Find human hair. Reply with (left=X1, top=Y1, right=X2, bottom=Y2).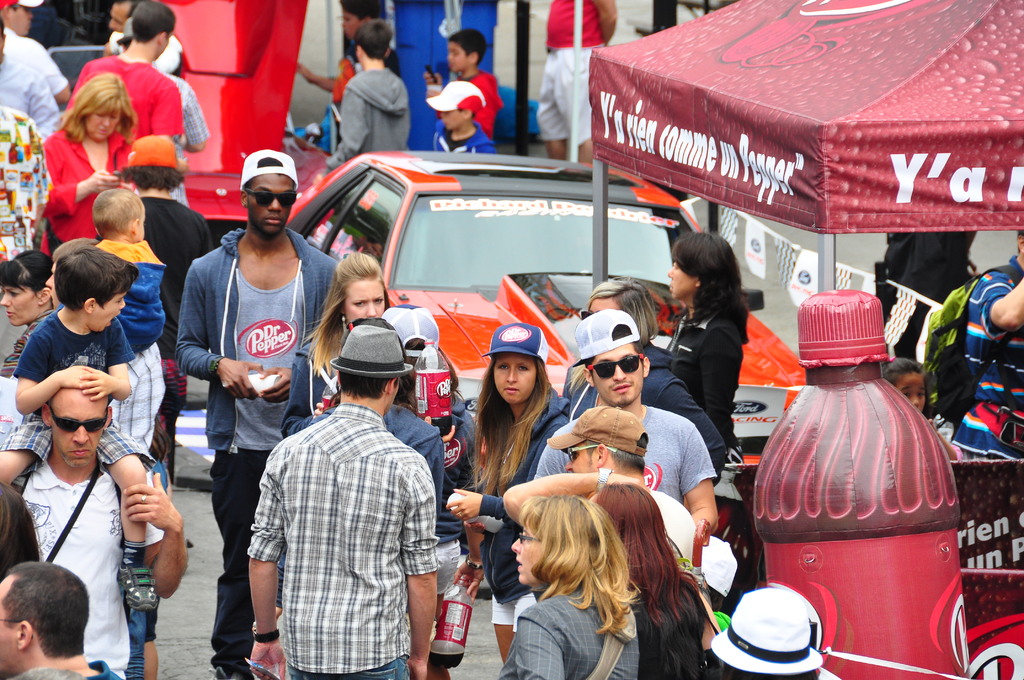
(left=881, top=355, right=934, bottom=416).
